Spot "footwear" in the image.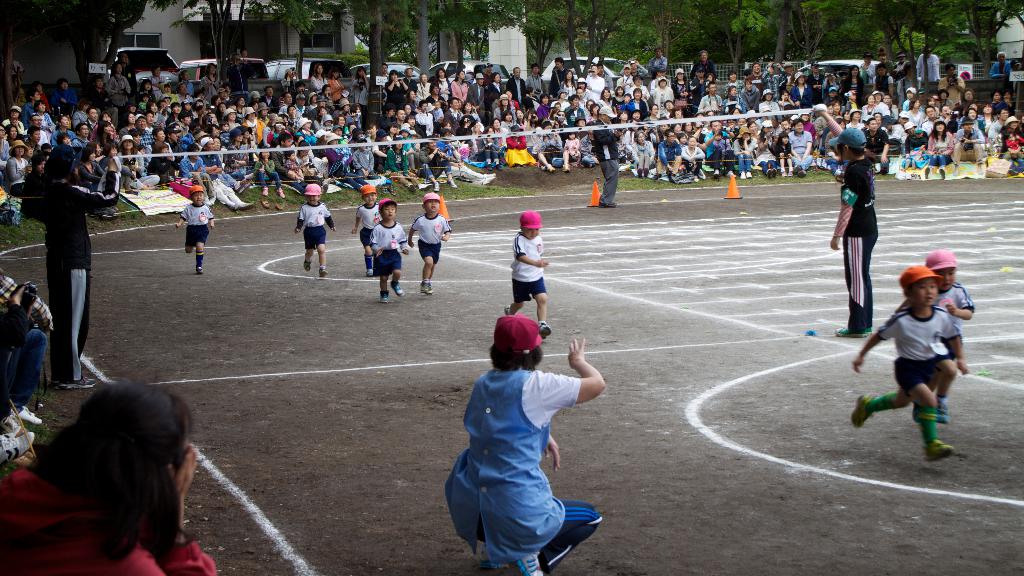
"footwear" found at crop(424, 281, 429, 302).
